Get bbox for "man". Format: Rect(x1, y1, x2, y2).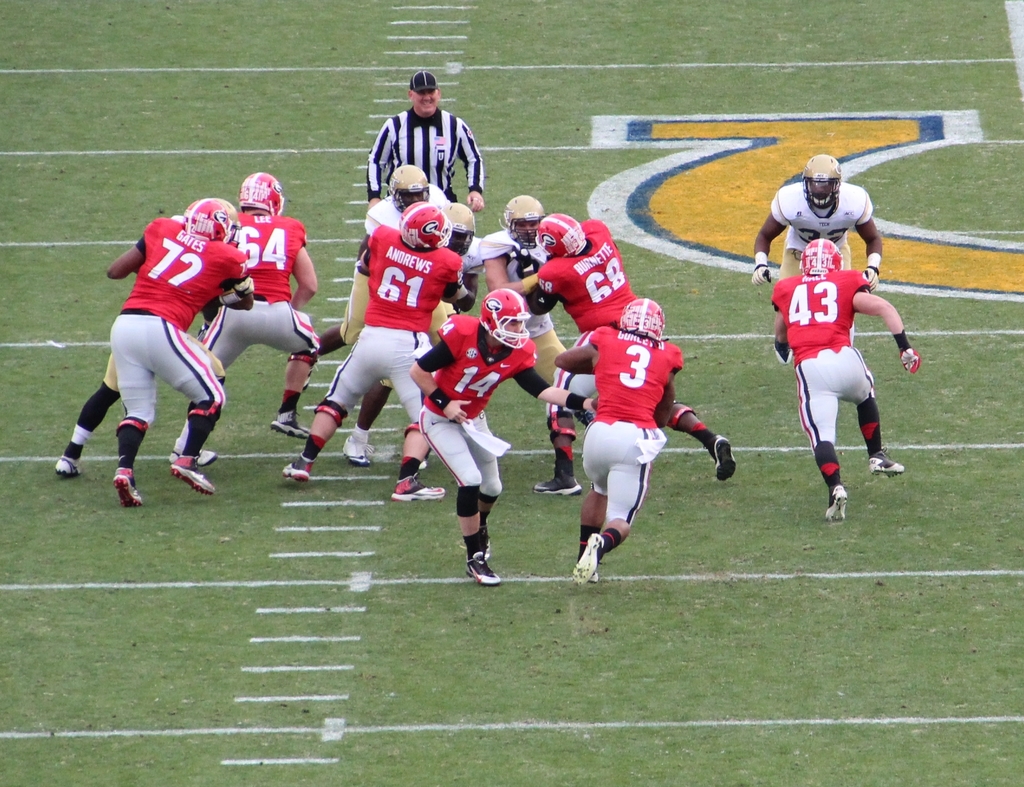
Rect(360, 69, 492, 219).
